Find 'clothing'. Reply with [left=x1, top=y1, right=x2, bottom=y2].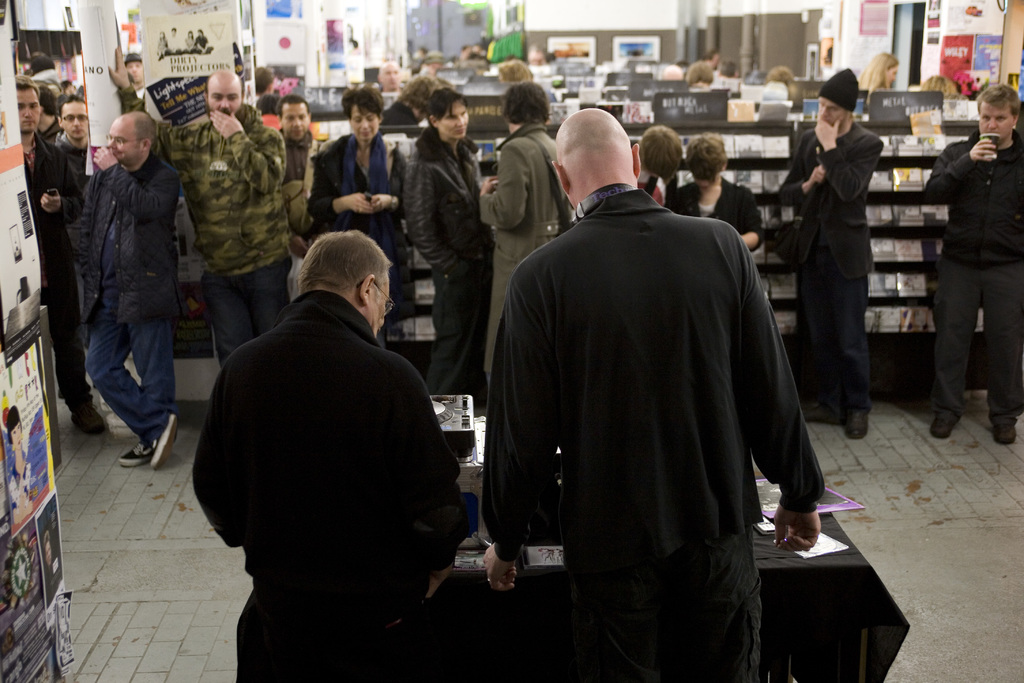
[left=190, top=289, right=473, bottom=675].
